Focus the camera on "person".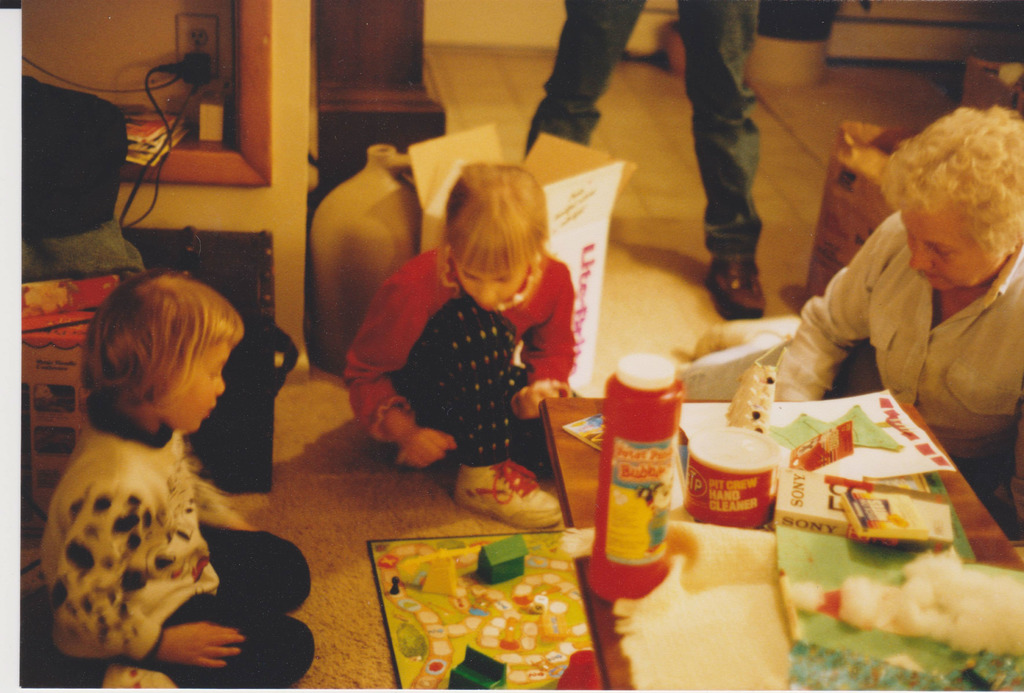
Focus region: left=780, top=90, right=1023, bottom=446.
